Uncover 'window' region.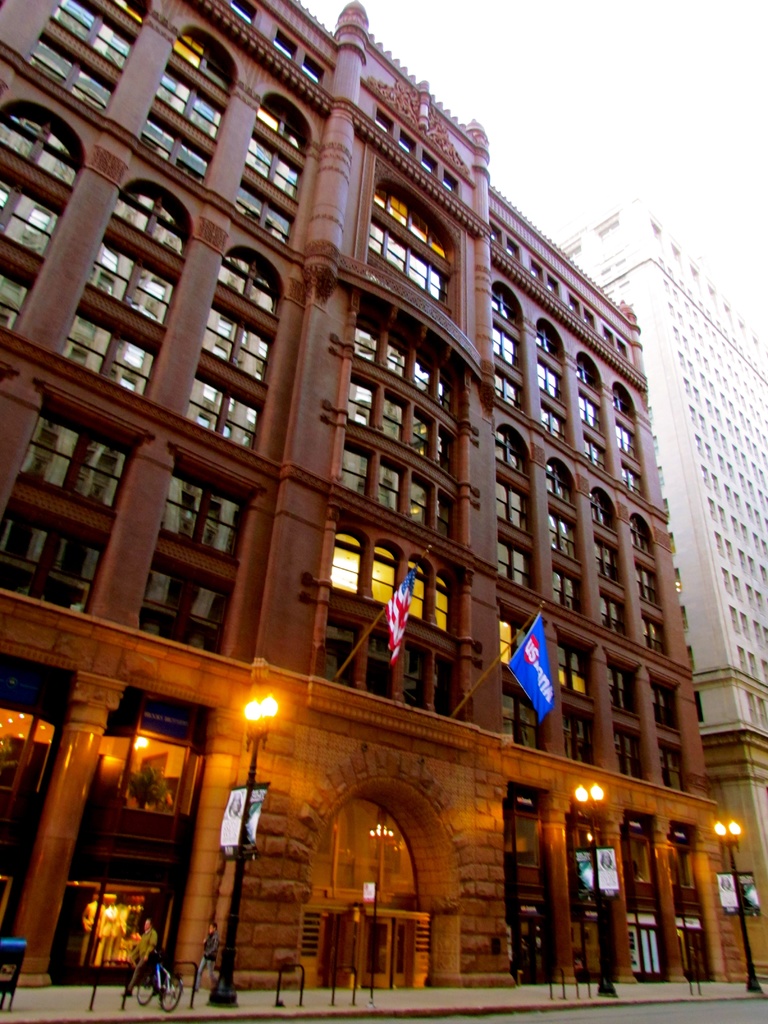
Uncovered: 0/504/100/609.
